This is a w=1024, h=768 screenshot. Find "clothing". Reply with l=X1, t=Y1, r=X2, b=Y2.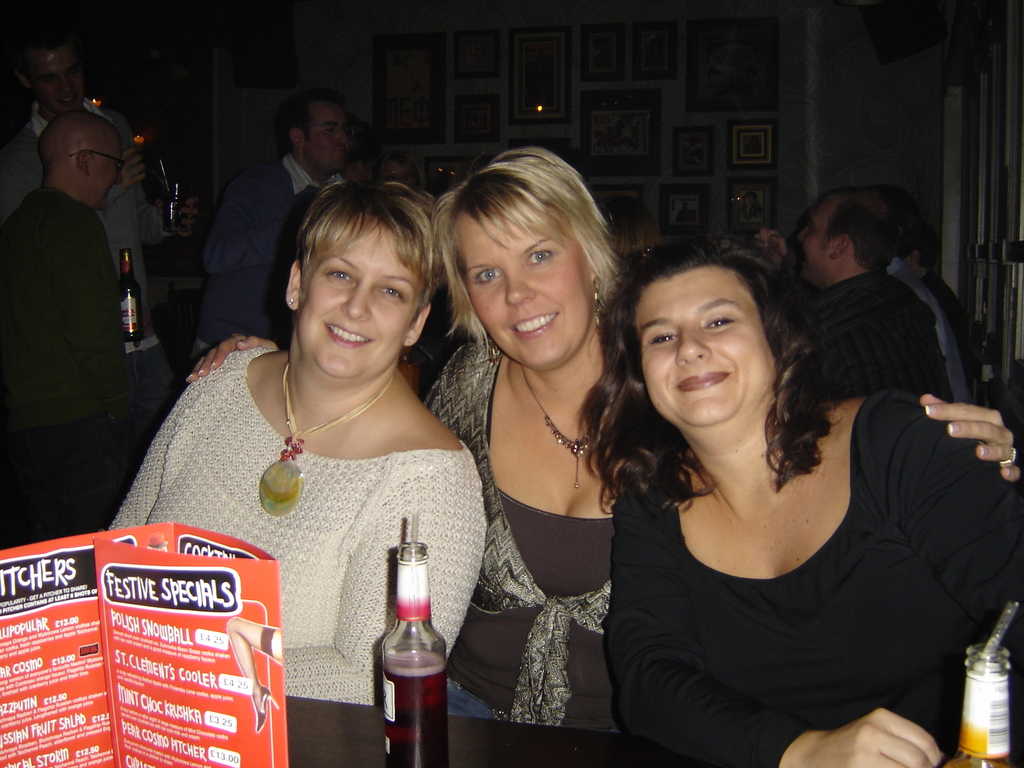
l=786, t=262, r=961, b=429.
